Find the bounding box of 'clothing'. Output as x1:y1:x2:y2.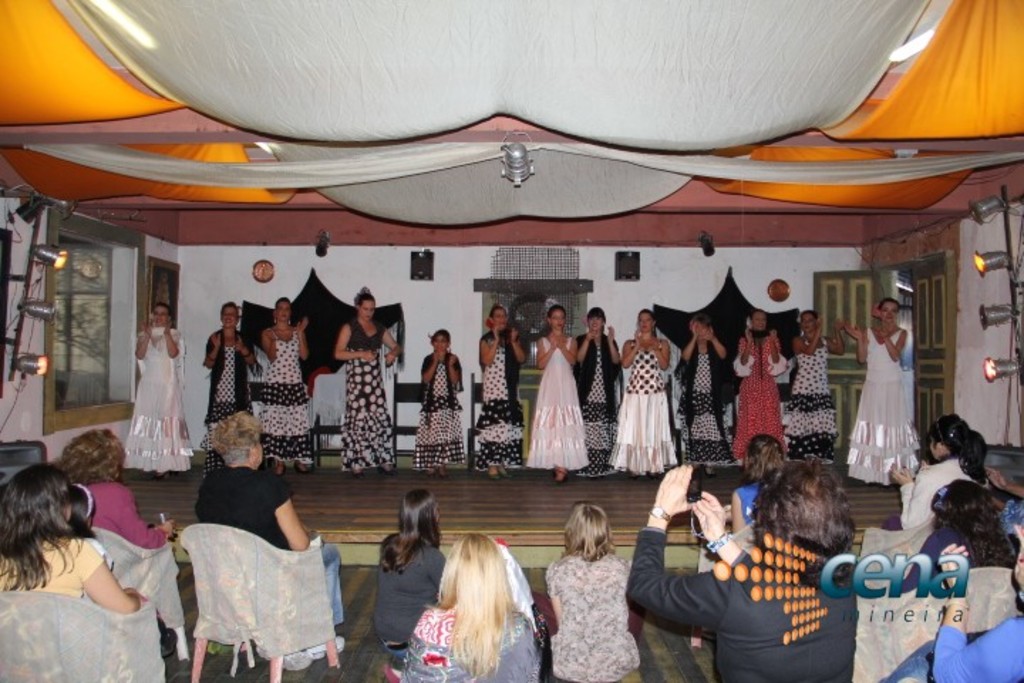
543:551:640:682.
